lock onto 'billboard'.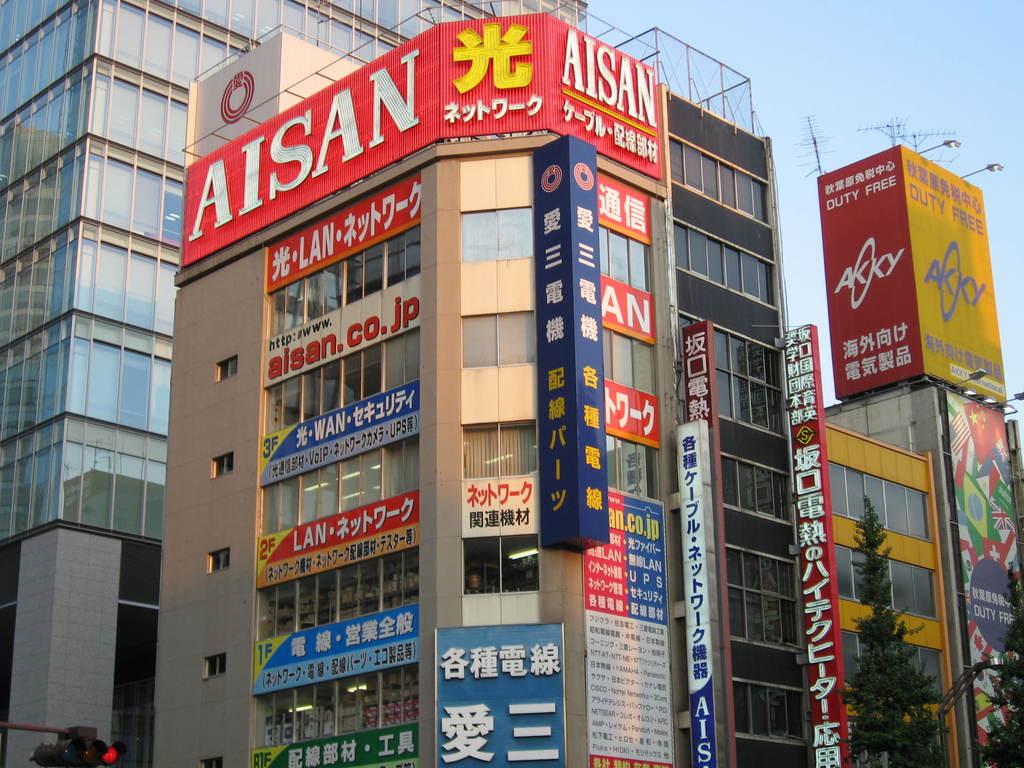
Locked: 679, 416, 724, 763.
